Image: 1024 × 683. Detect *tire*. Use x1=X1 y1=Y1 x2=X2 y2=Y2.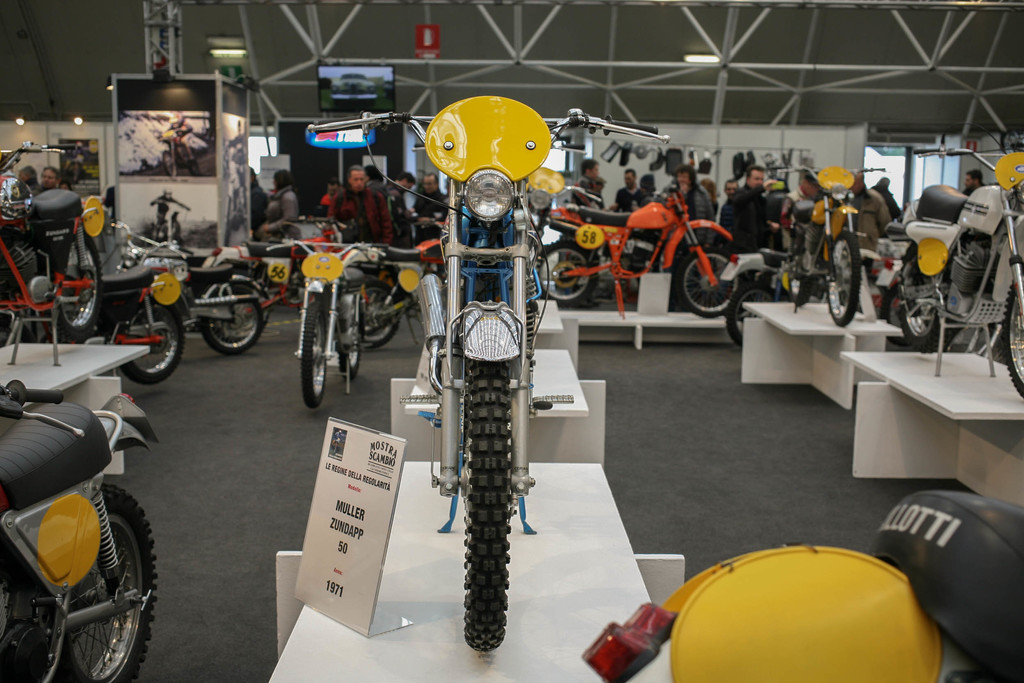
x1=202 y1=284 x2=262 y2=352.
